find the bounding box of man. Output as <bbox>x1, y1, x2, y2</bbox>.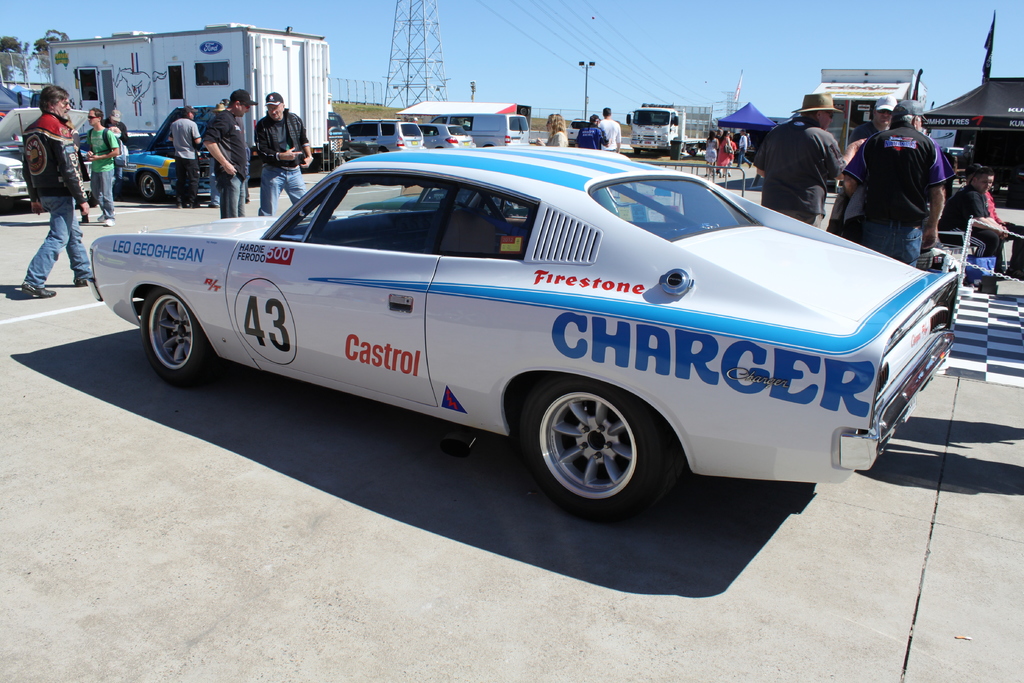
<bbox>24, 83, 99, 299</bbox>.
